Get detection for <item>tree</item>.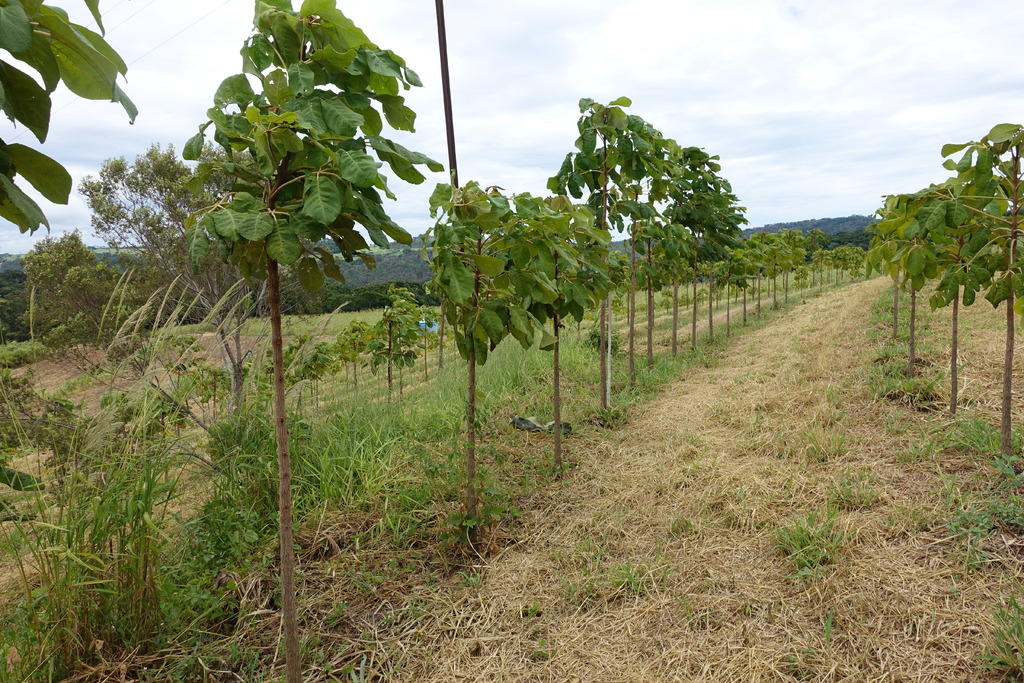
Detection: crop(880, 121, 1009, 395).
